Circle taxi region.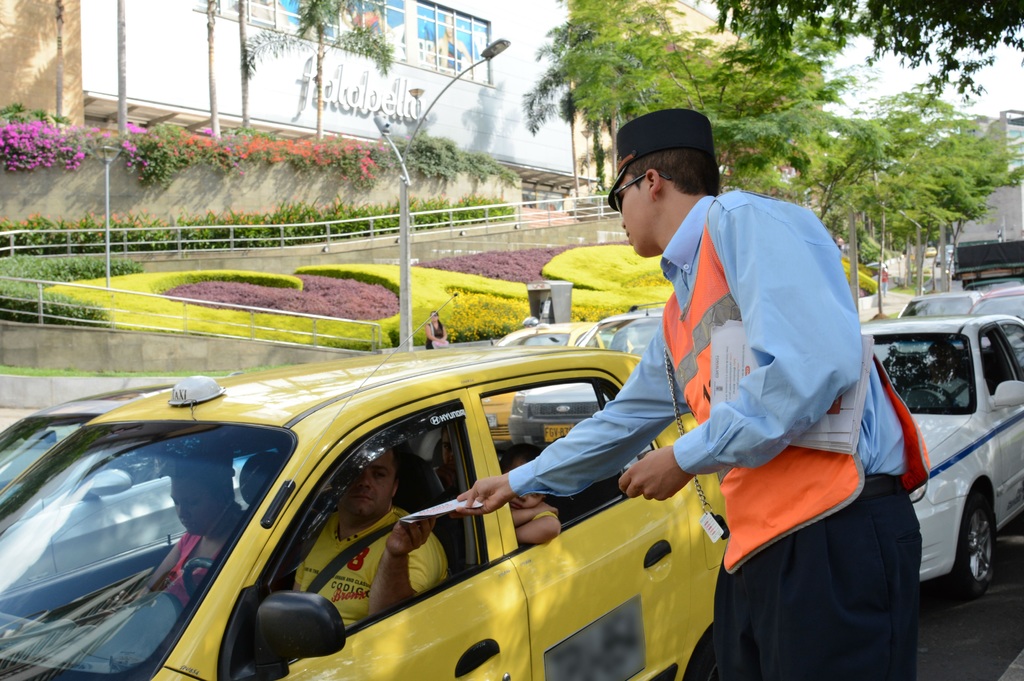
Region: bbox=[481, 291, 636, 443].
